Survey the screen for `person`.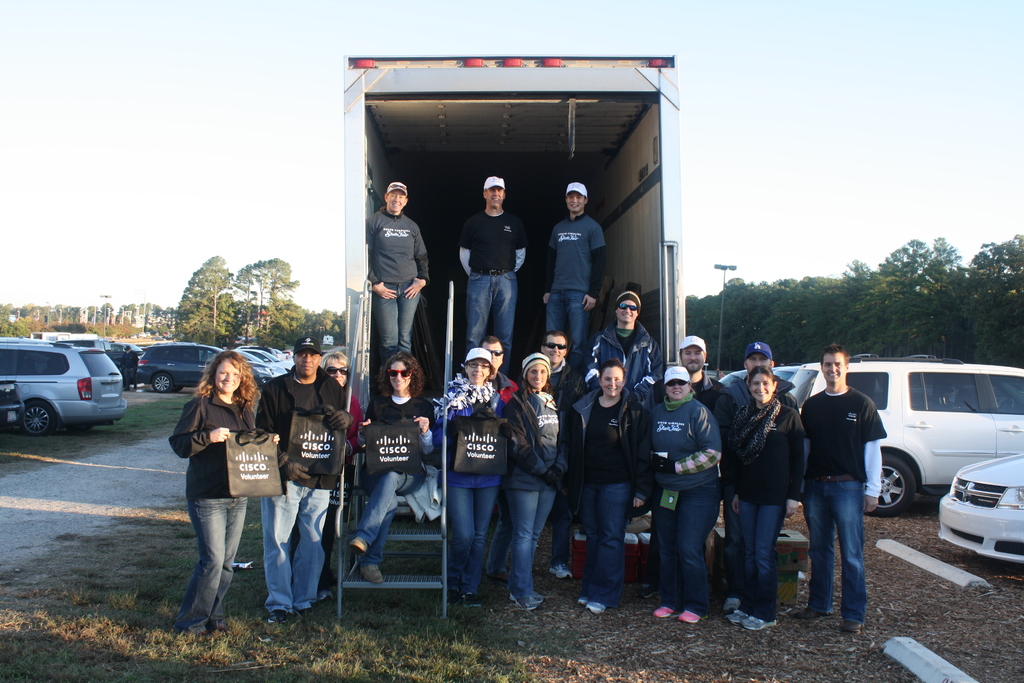
Survey found: (x1=168, y1=343, x2=266, y2=623).
